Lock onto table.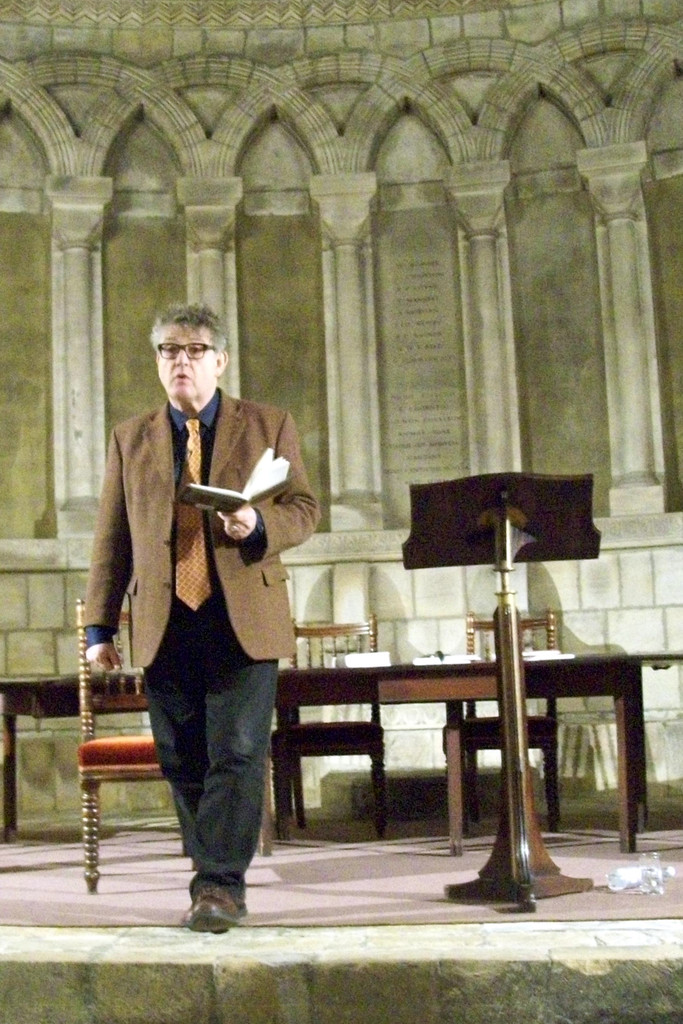
Locked: <box>273,611,667,873</box>.
